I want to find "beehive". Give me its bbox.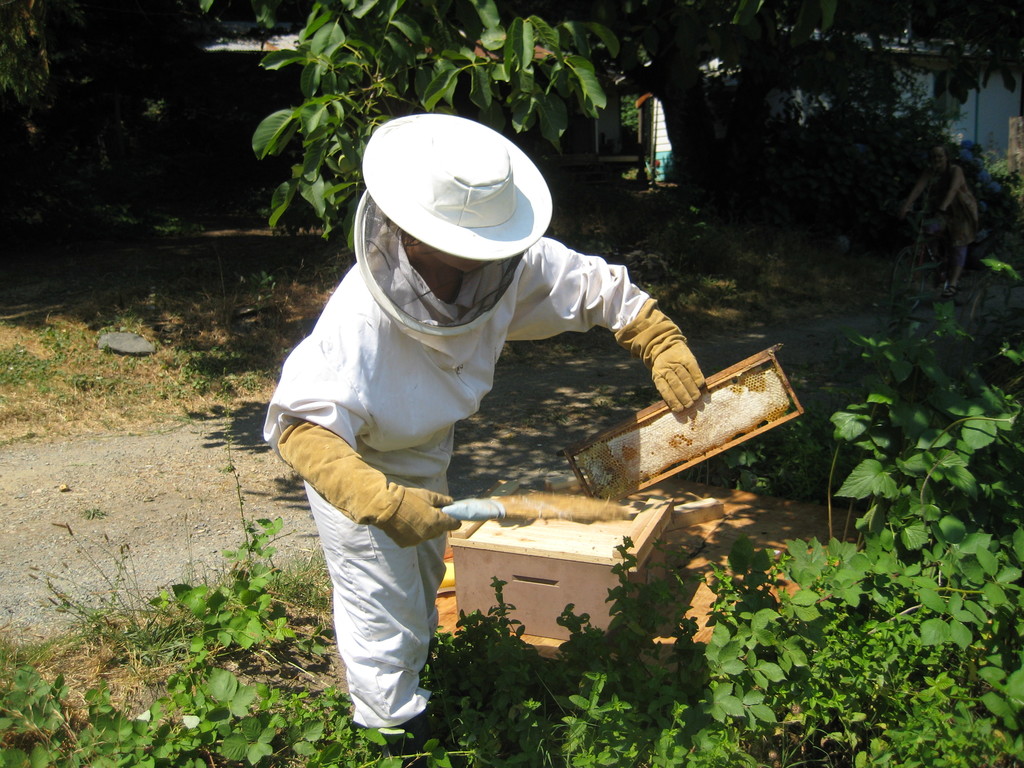
left=447, top=475, right=669, bottom=644.
